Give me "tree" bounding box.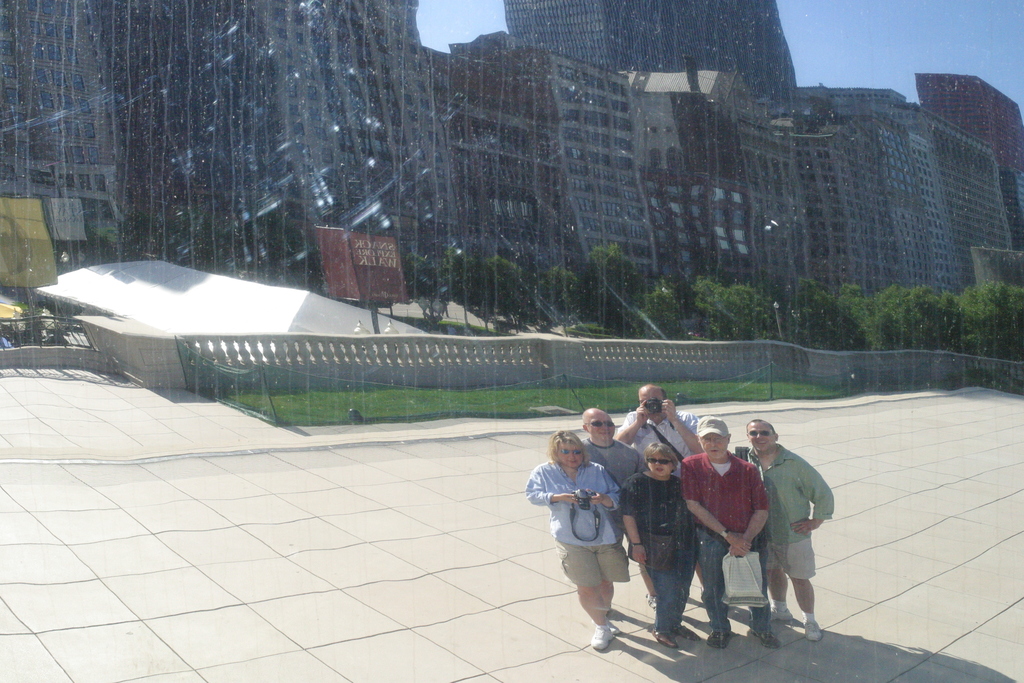
(650,280,691,345).
